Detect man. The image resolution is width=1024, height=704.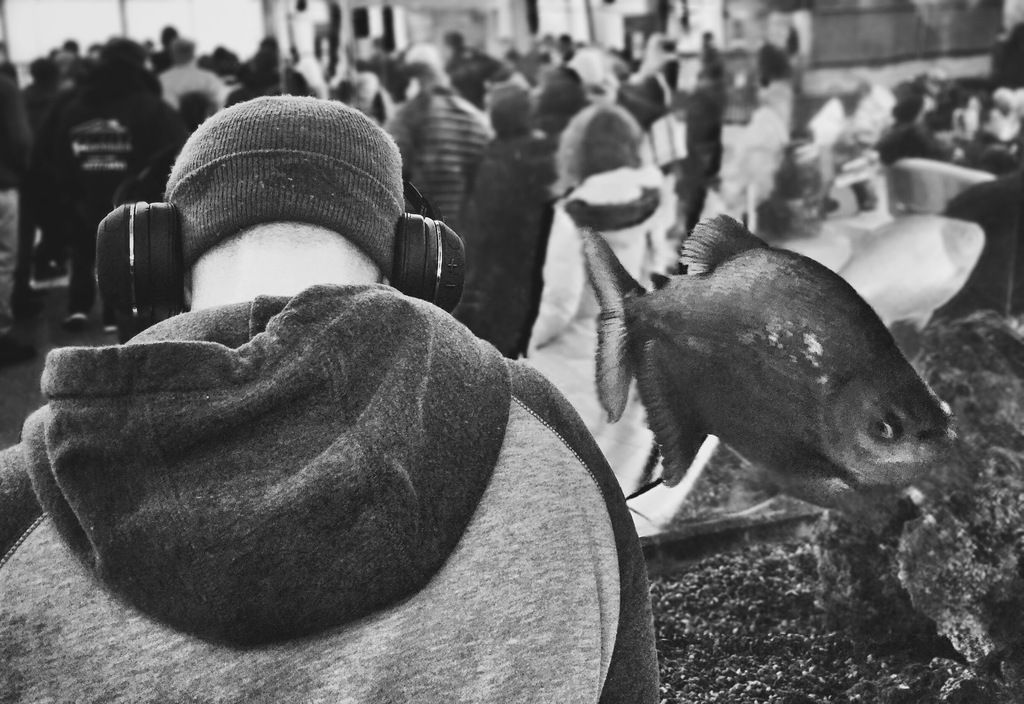
BBox(38, 35, 166, 331).
